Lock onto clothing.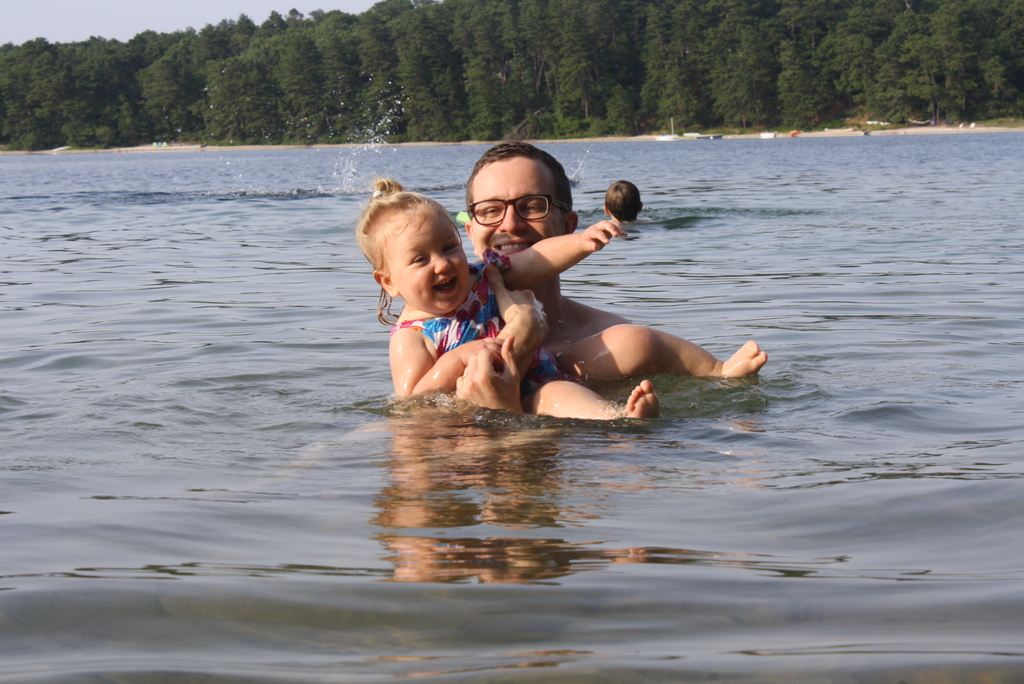
Locked: [left=370, top=238, right=558, bottom=414].
